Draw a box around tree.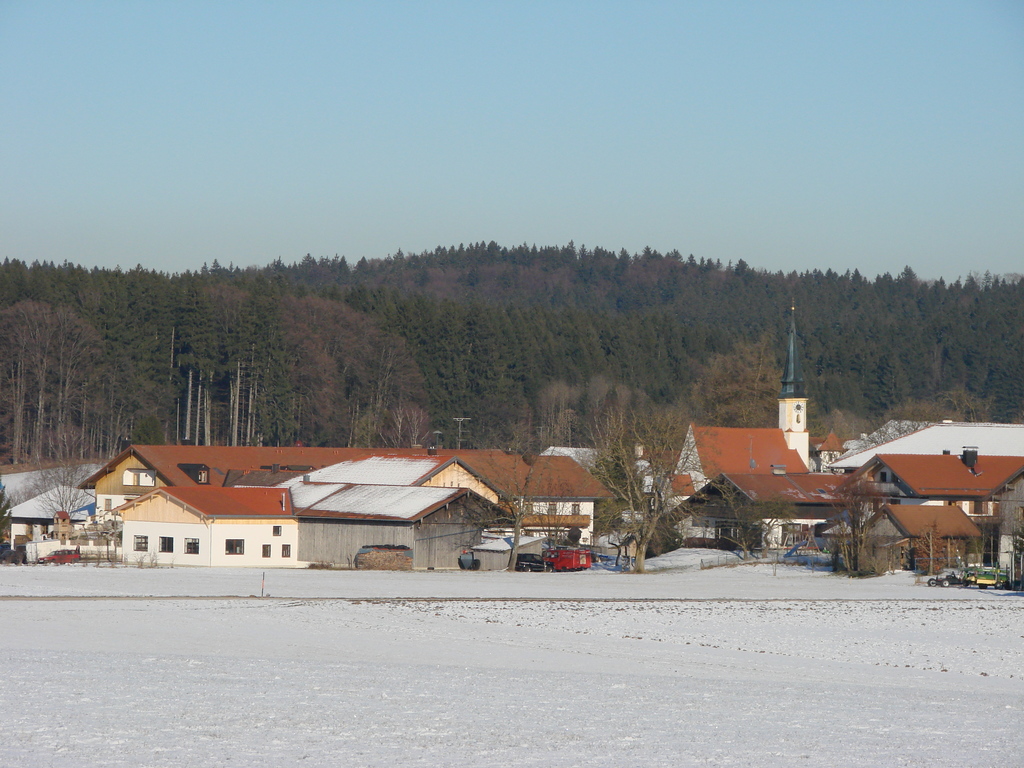
19, 426, 103, 524.
